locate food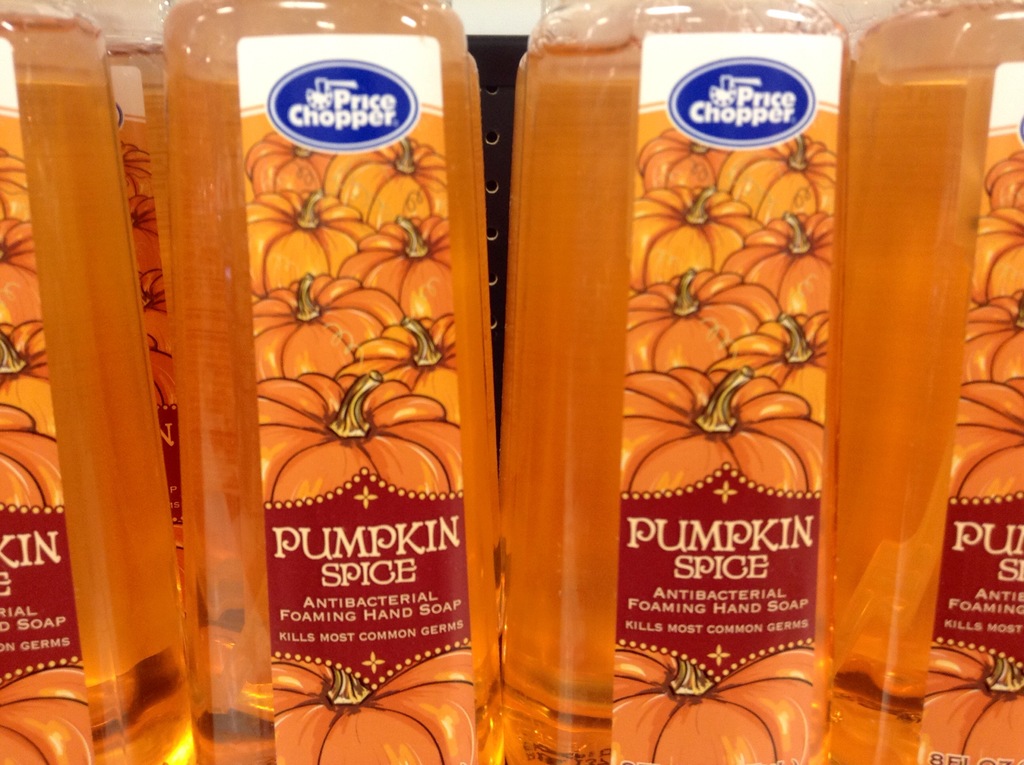
box(916, 641, 1023, 764)
